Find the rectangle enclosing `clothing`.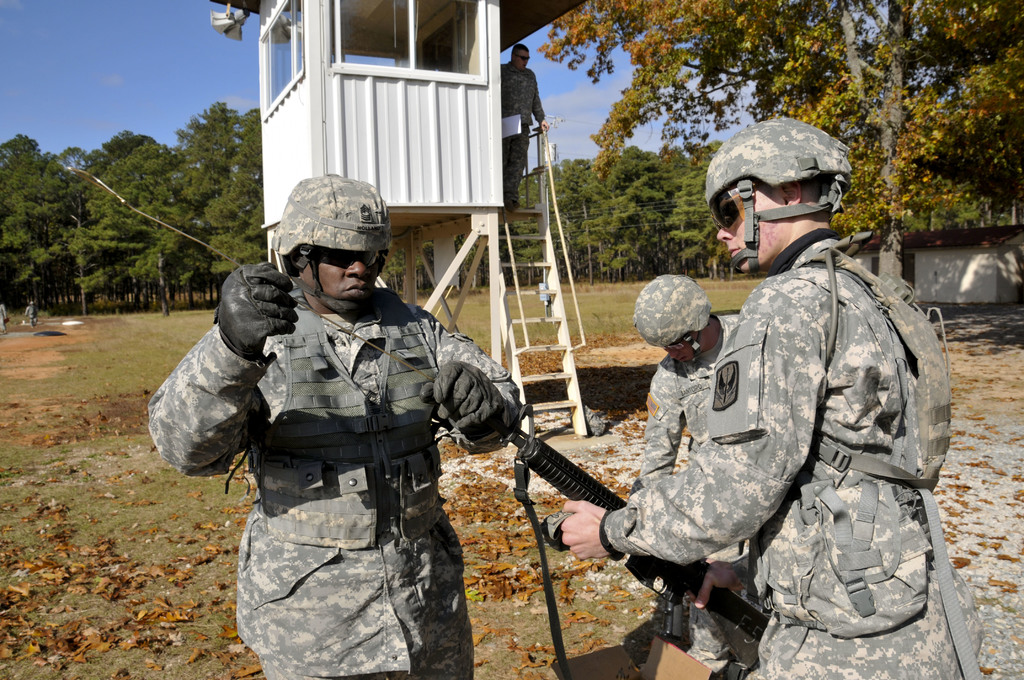
631:316:762:679.
